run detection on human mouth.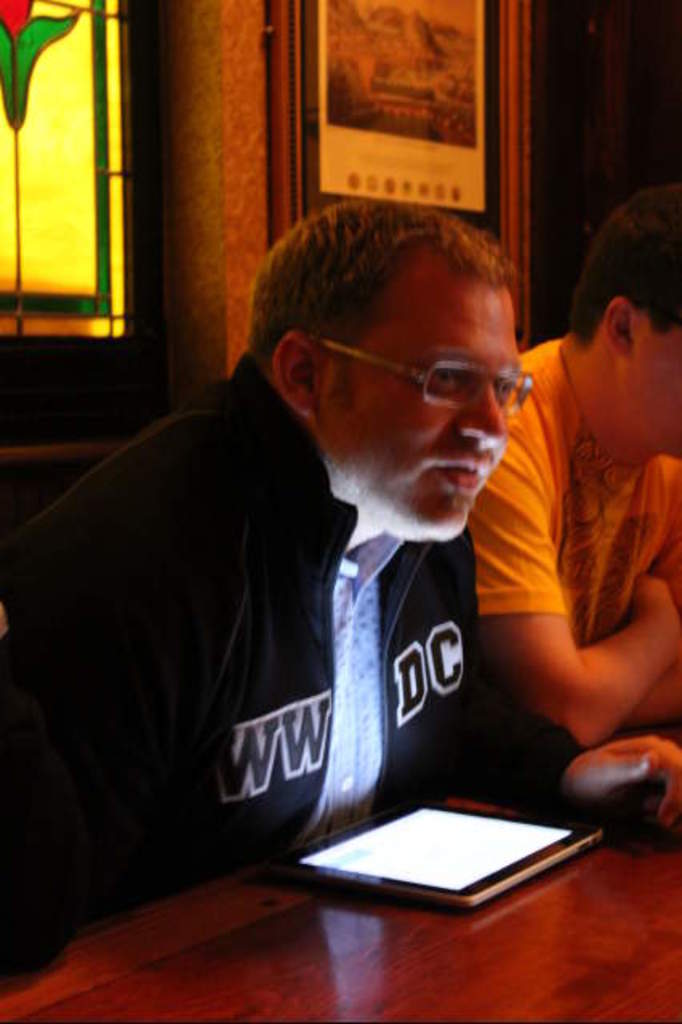
Result: <region>432, 451, 490, 488</region>.
